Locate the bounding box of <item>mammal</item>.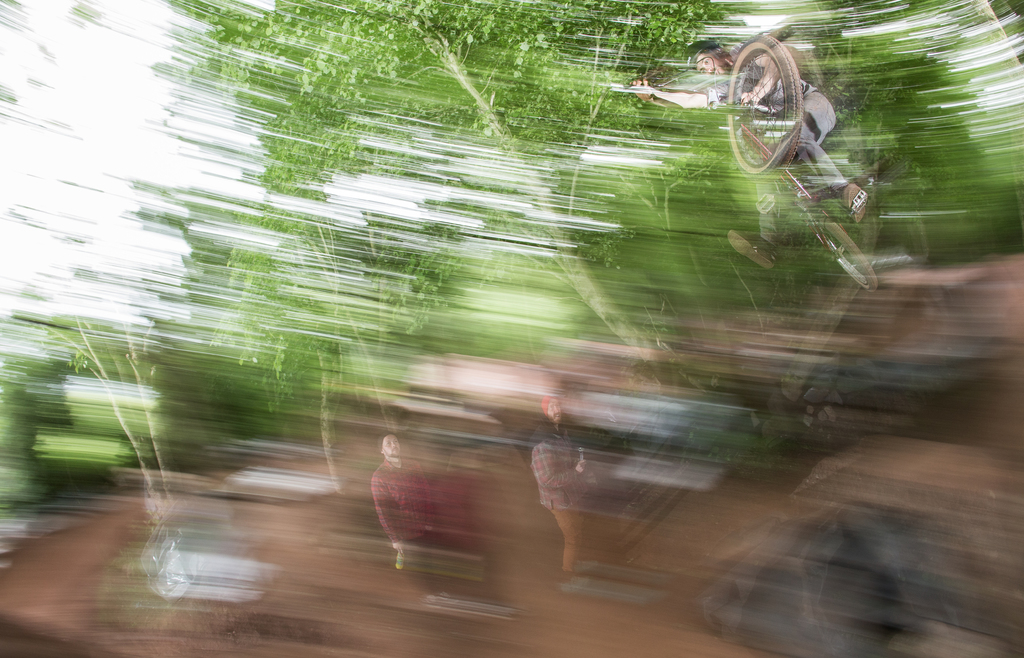
Bounding box: 630,41,871,271.
